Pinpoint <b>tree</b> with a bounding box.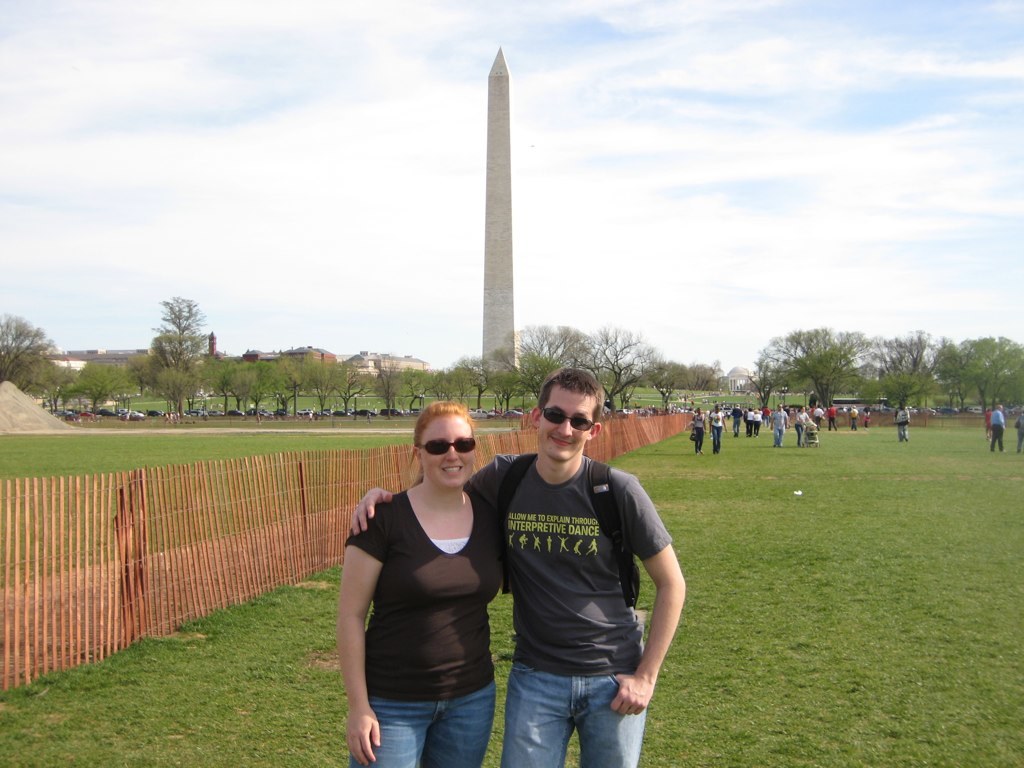
box=[126, 286, 212, 397].
